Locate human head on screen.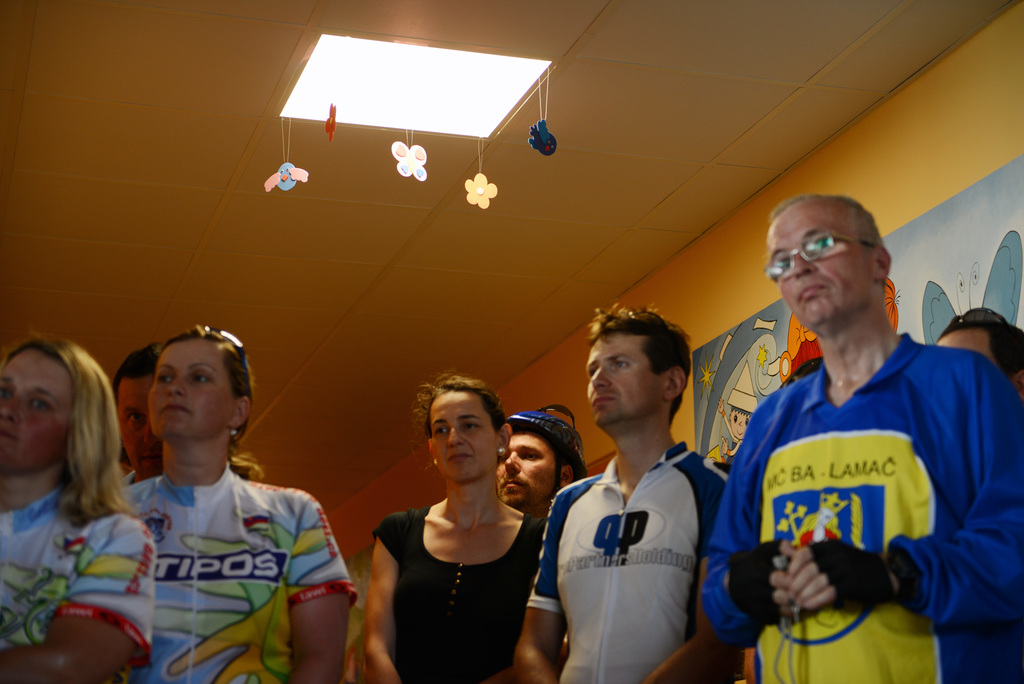
On screen at [145, 325, 255, 444].
